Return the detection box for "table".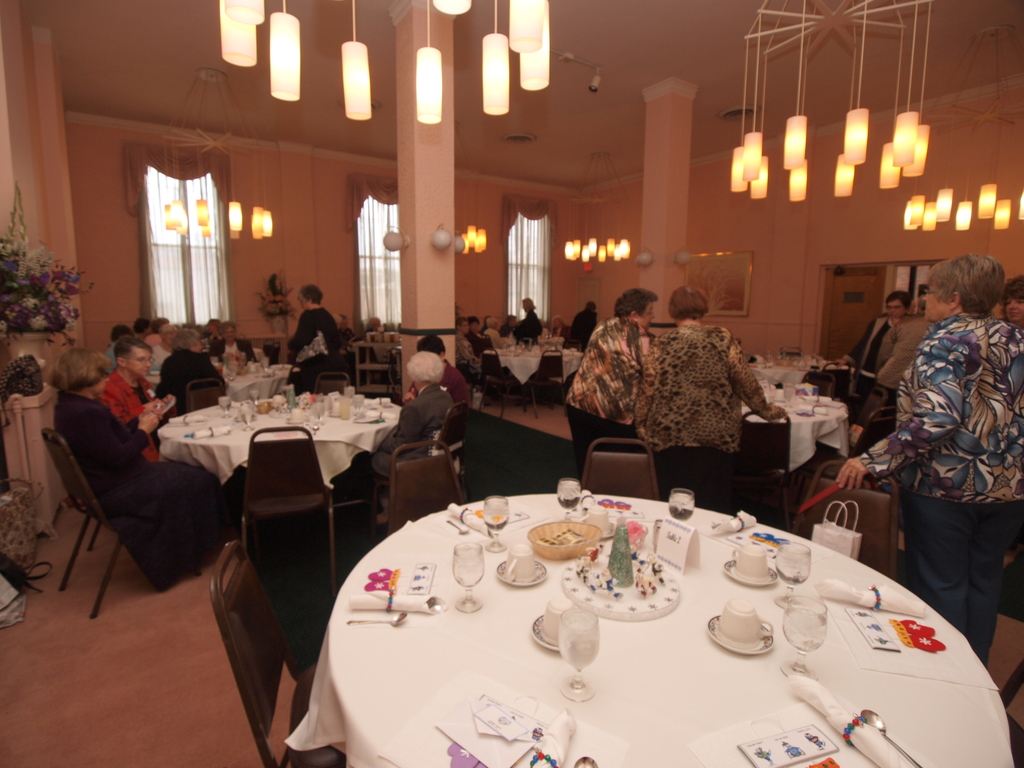
{"x1": 743, "y1": 389, "x2": 855, "y2": 476}.
